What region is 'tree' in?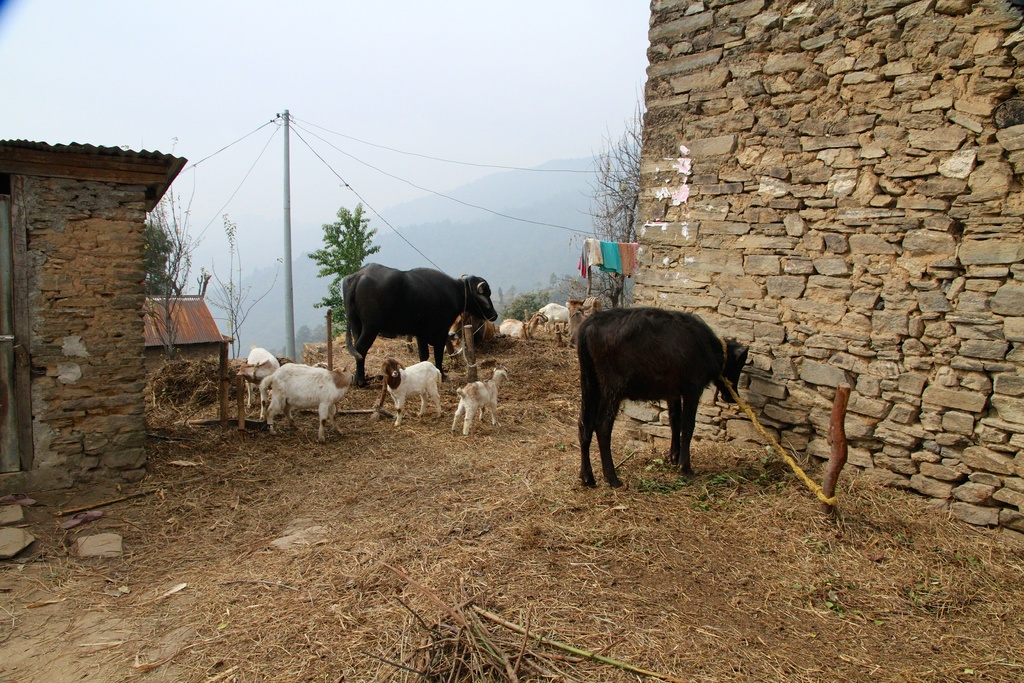
l=300, t=192, r=390, b=350.
